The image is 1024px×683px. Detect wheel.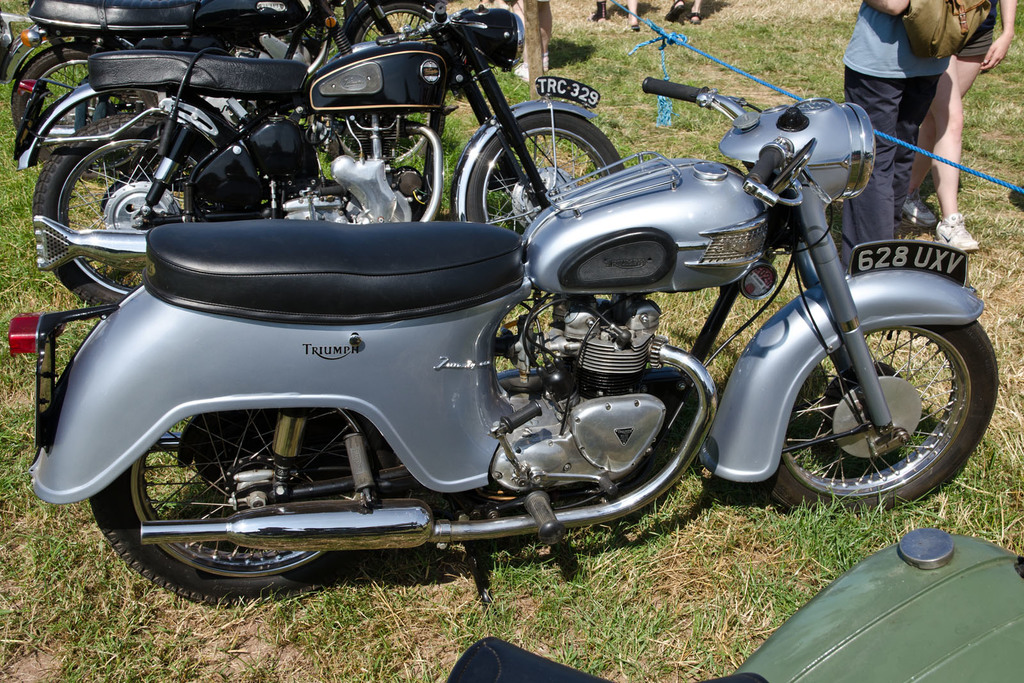
Detection: [x1=8, y1=36, x2=148, y2=152].
